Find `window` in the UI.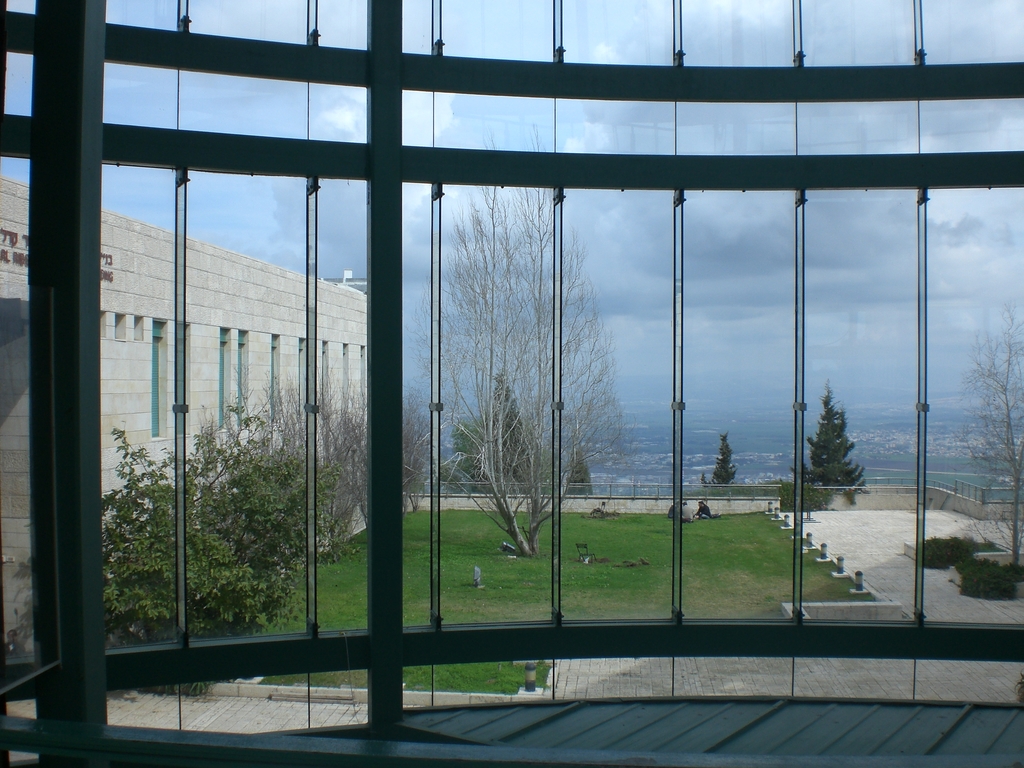
UI element at 269, 332, 283, 427.
